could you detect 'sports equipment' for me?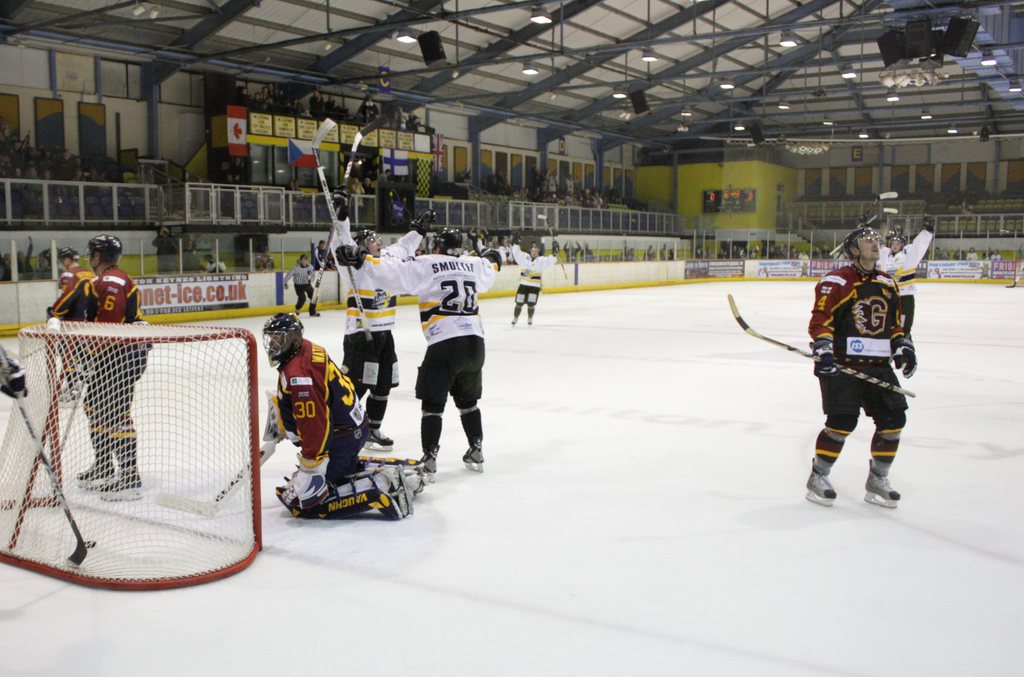
Detection result: [left=18, top=396, right=86, bottom=565].
